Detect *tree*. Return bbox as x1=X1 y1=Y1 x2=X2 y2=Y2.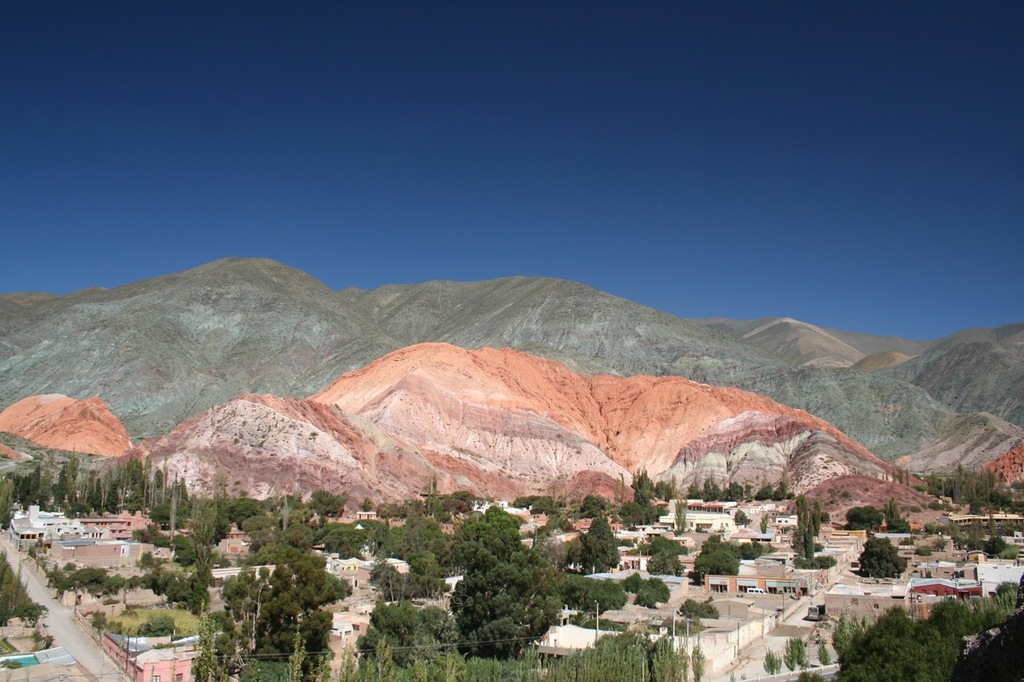
x1=838 y1=601 x2=969 y2=681.
